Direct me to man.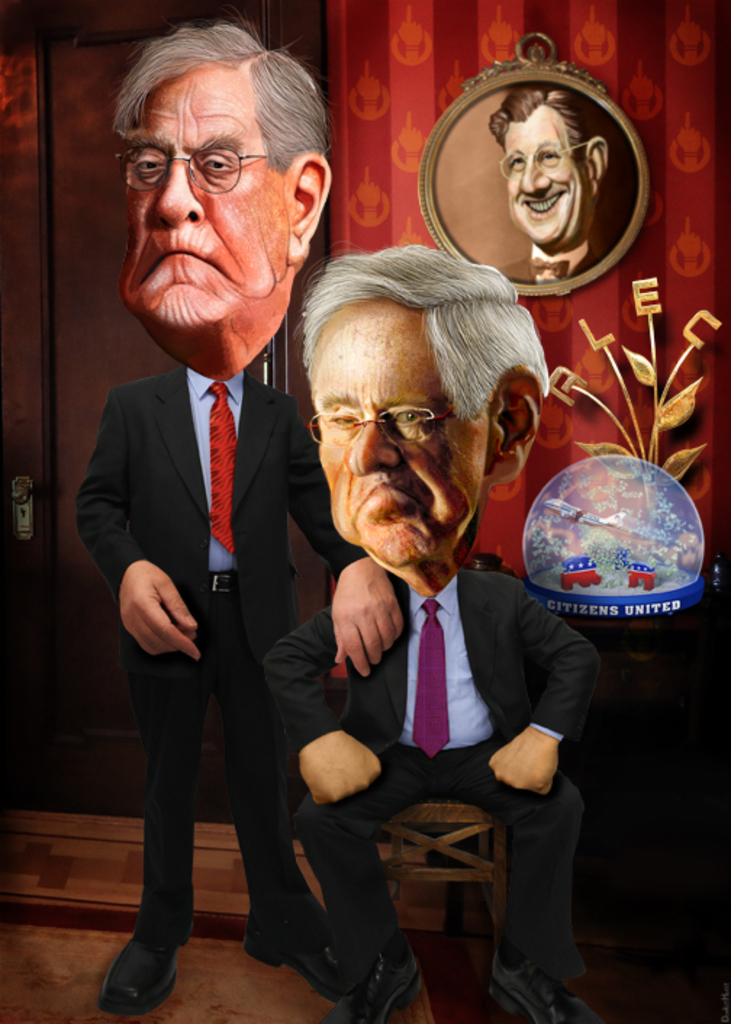
Direction: rect(487, 78, 637, 278).
